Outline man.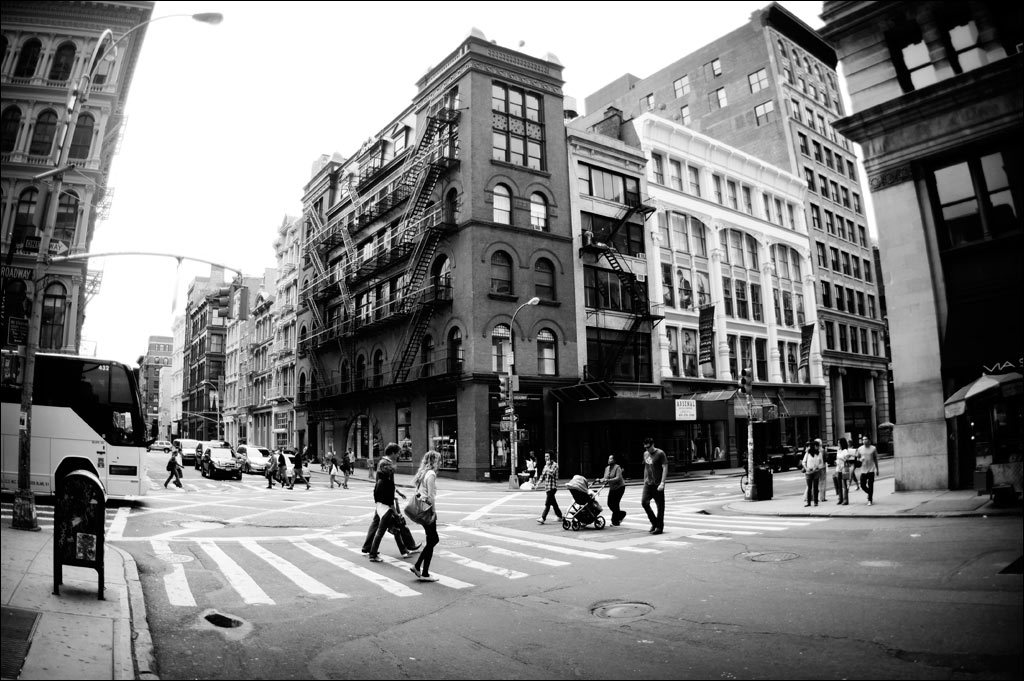
Outline: [642,434,668,531].
